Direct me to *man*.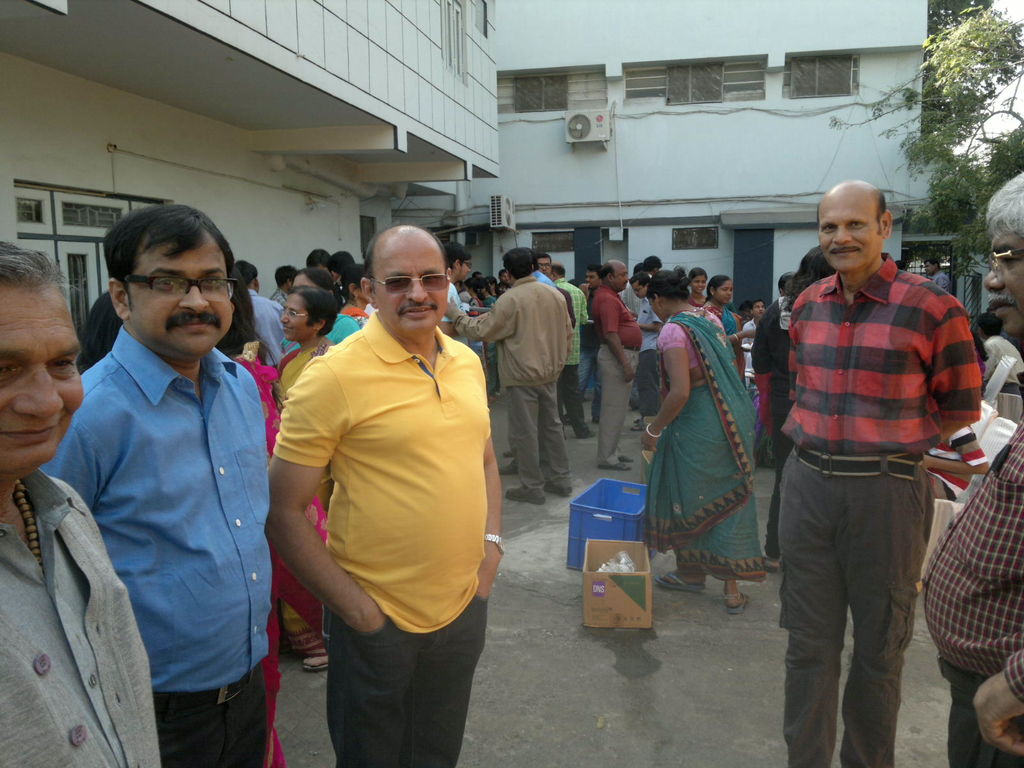
Direction: 269:226:507:767.
